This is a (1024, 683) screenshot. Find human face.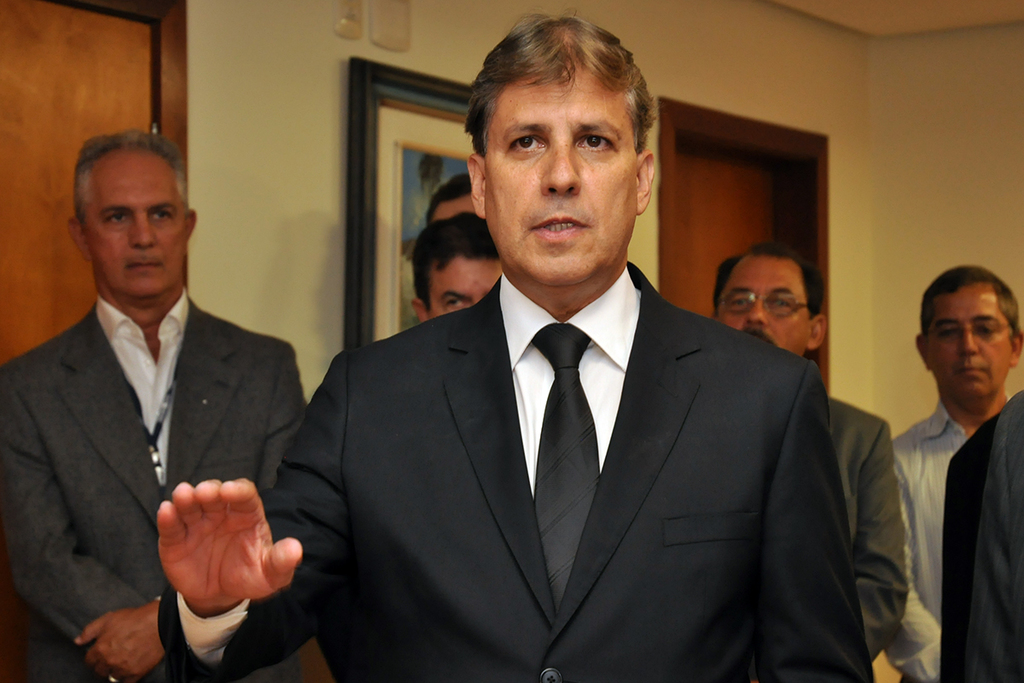
Bounding box: (left=719, top=261, right=813, bottom=362).
